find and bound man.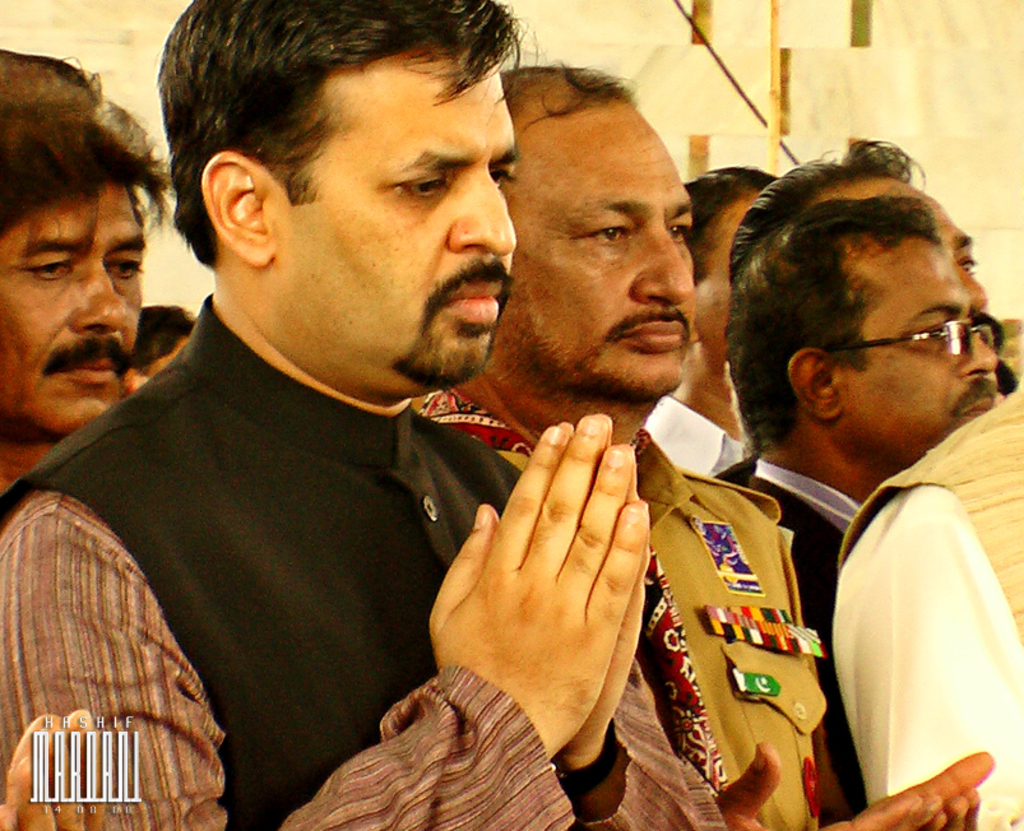
Bound: left=3, top=0, right=541, bottom=830.
